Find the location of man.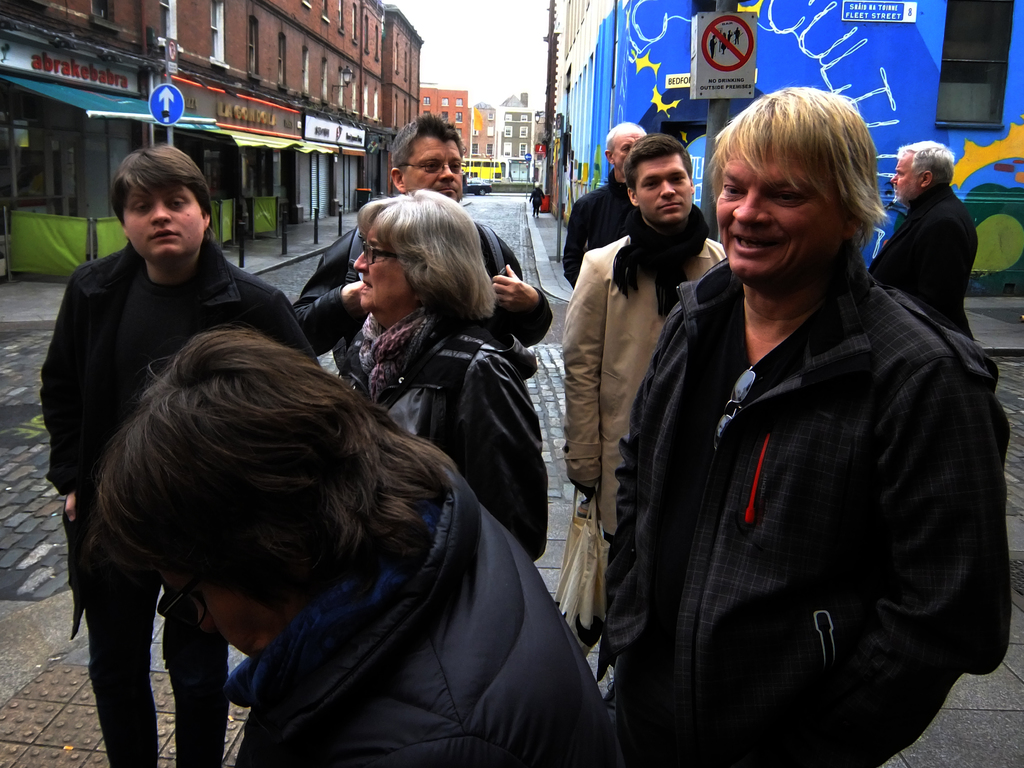
Location: [292,111,553,384].
